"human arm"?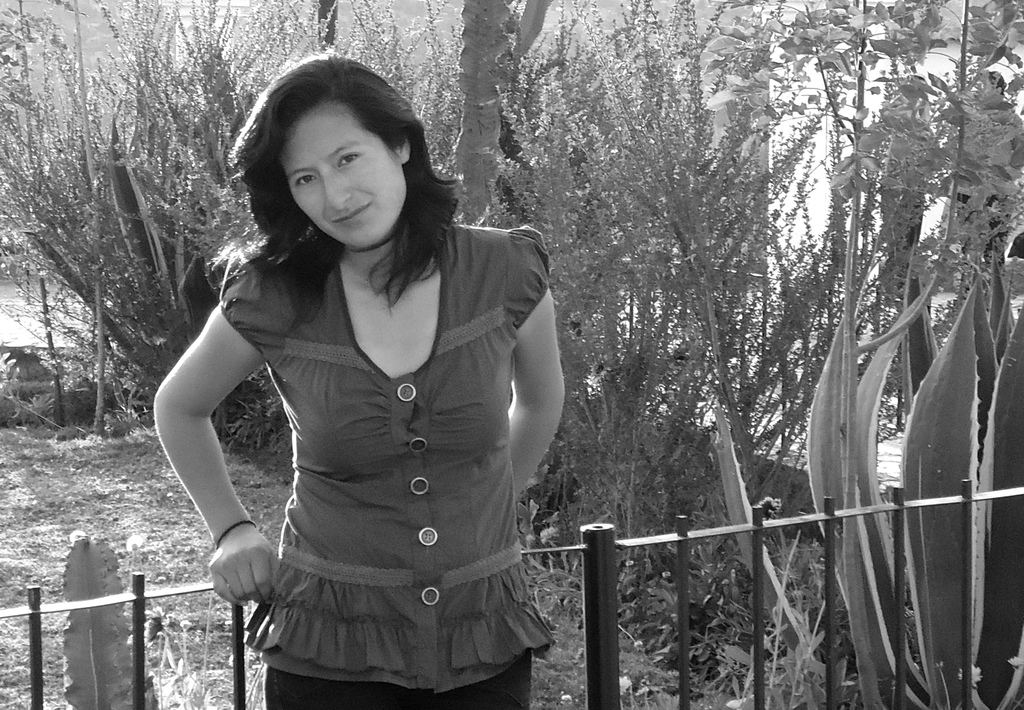
box=[502, 242, 565, 495]
